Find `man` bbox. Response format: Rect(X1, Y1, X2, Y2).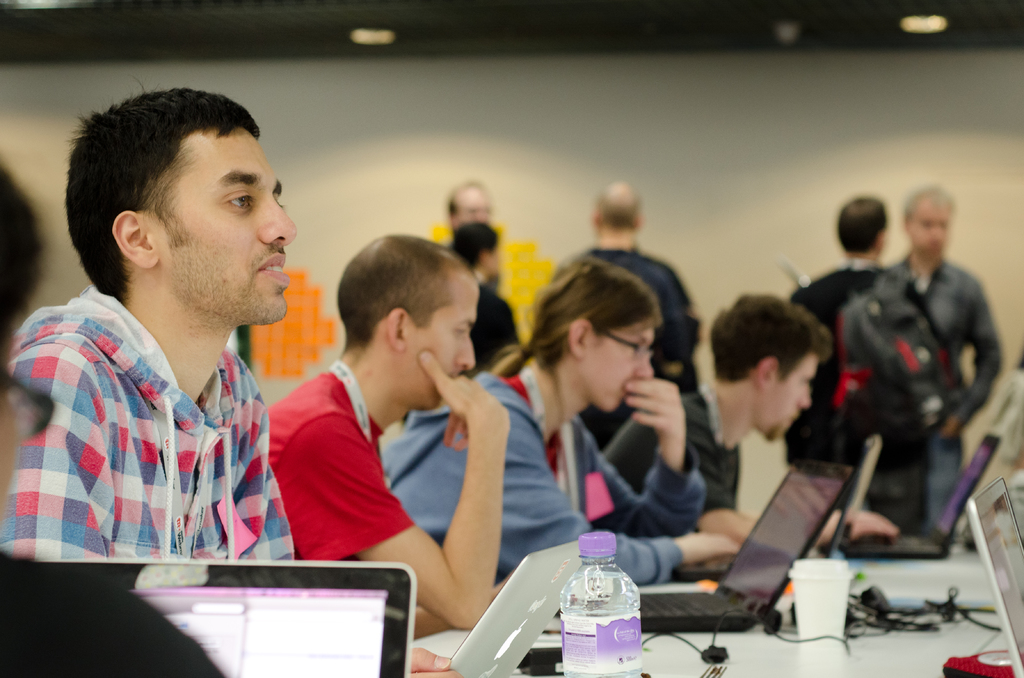
Rect(260, 236, 518, 640).
